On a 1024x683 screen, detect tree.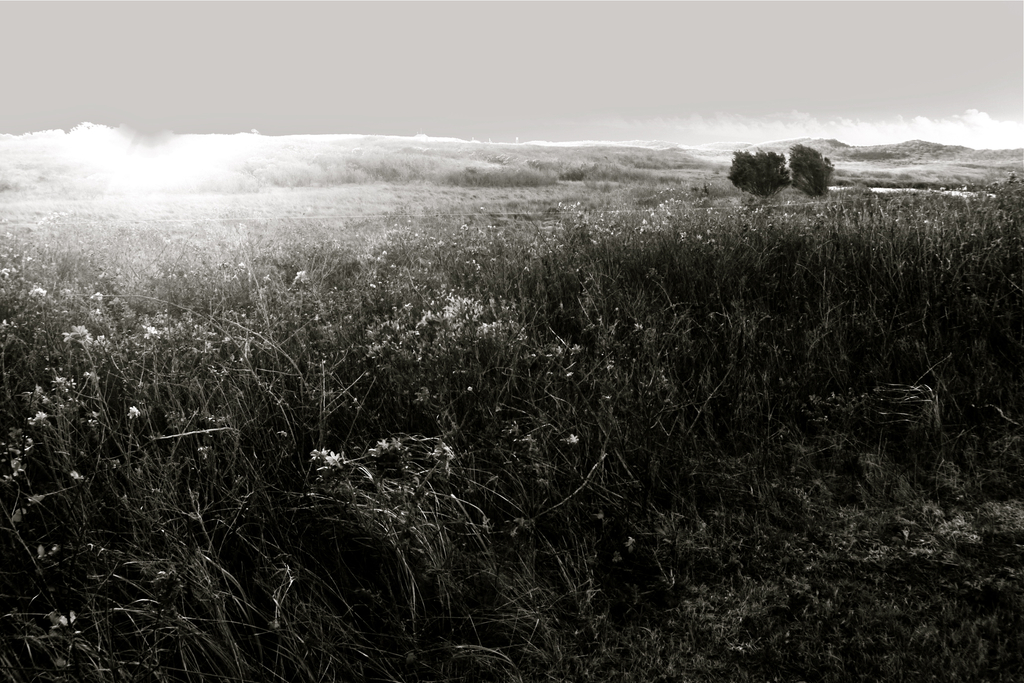
<bbox>792, 142, 836, 204</bbox>.
